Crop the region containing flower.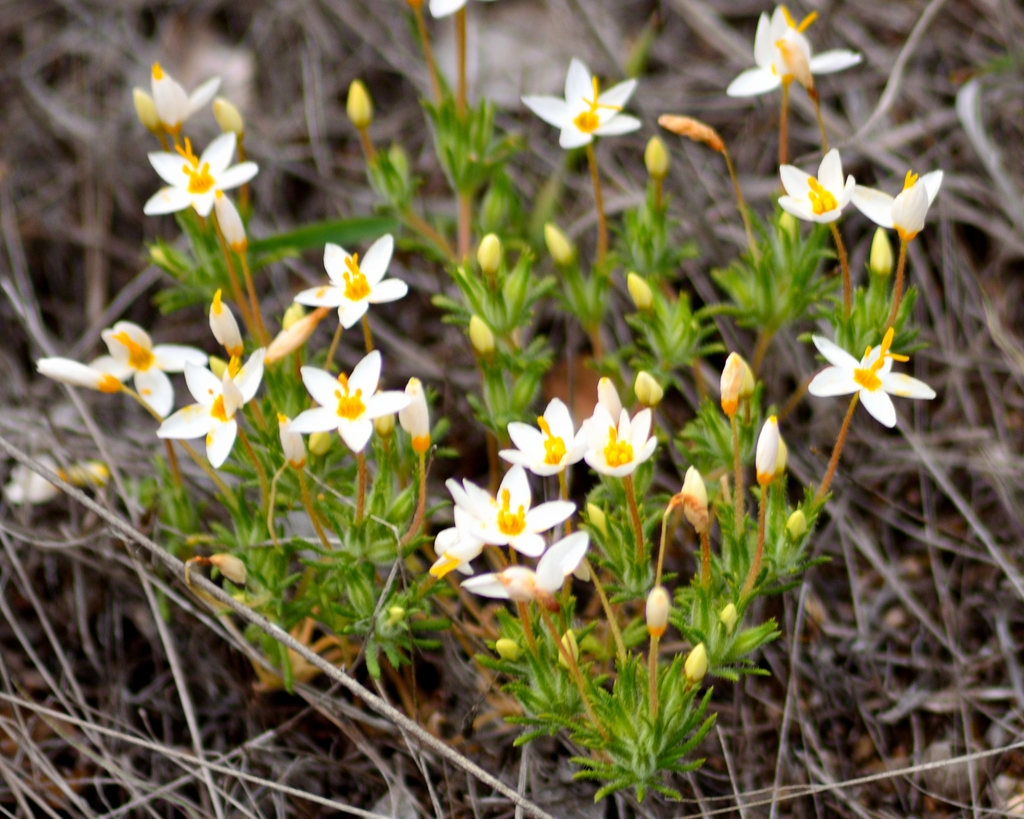
Crop region: region(518, 57, 646, 150).
